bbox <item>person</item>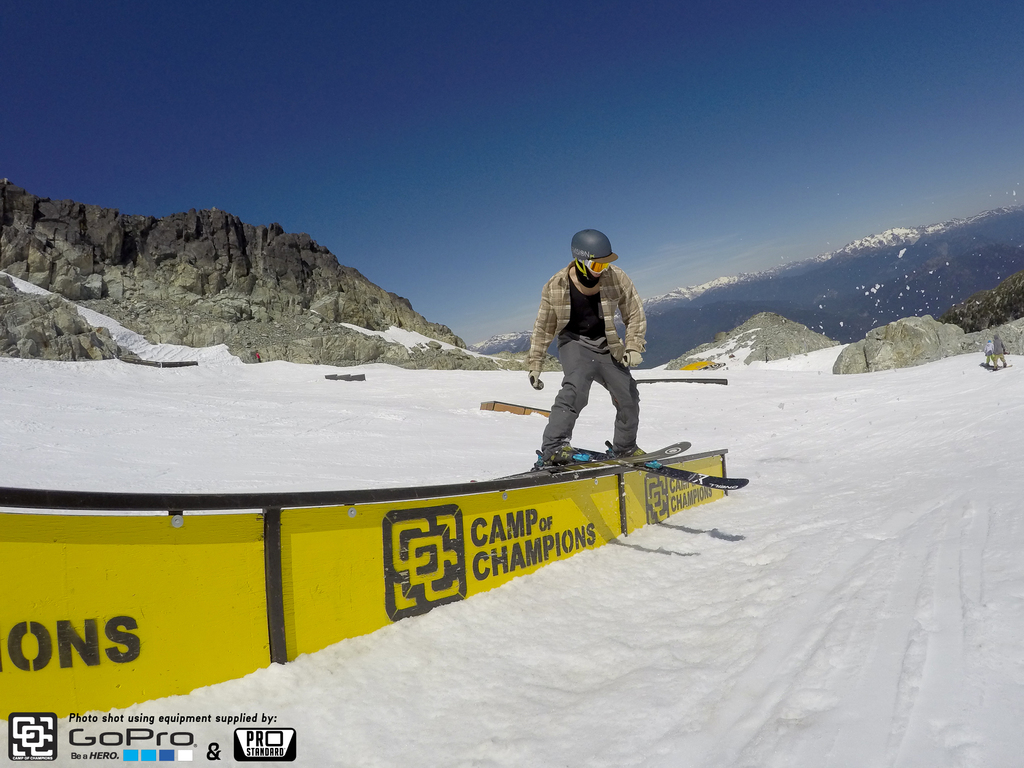
{"x1": 990, "y1": 328, "x2": 1010, "y2": 371}
